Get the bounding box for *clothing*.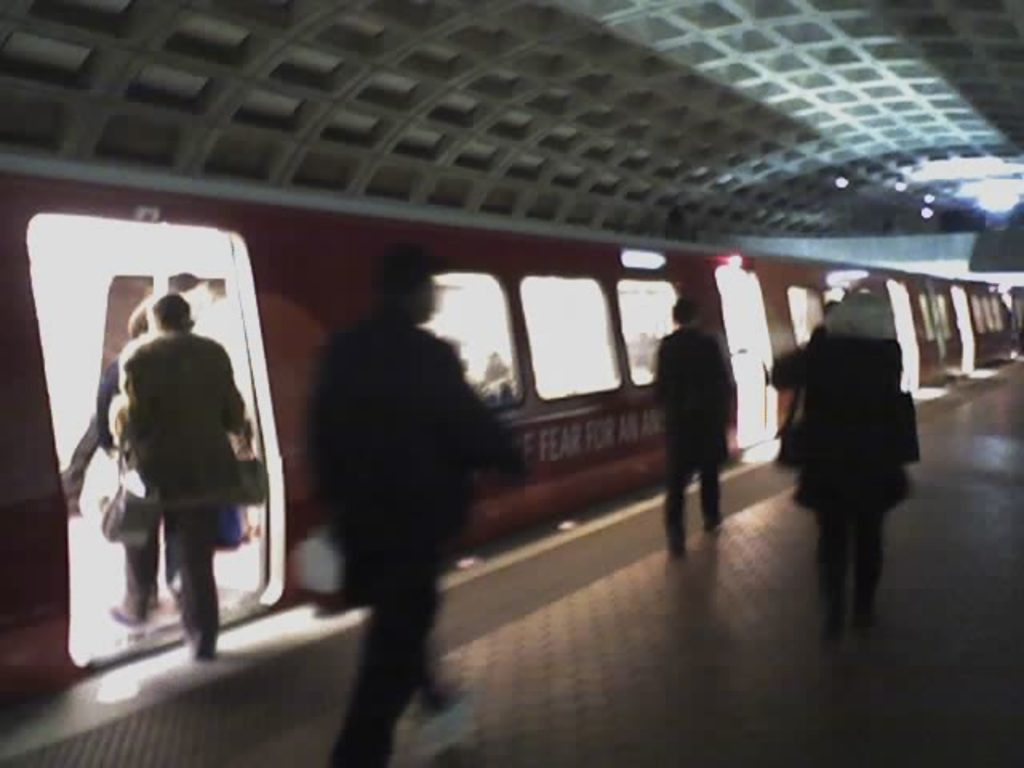
656:330:736:562.
